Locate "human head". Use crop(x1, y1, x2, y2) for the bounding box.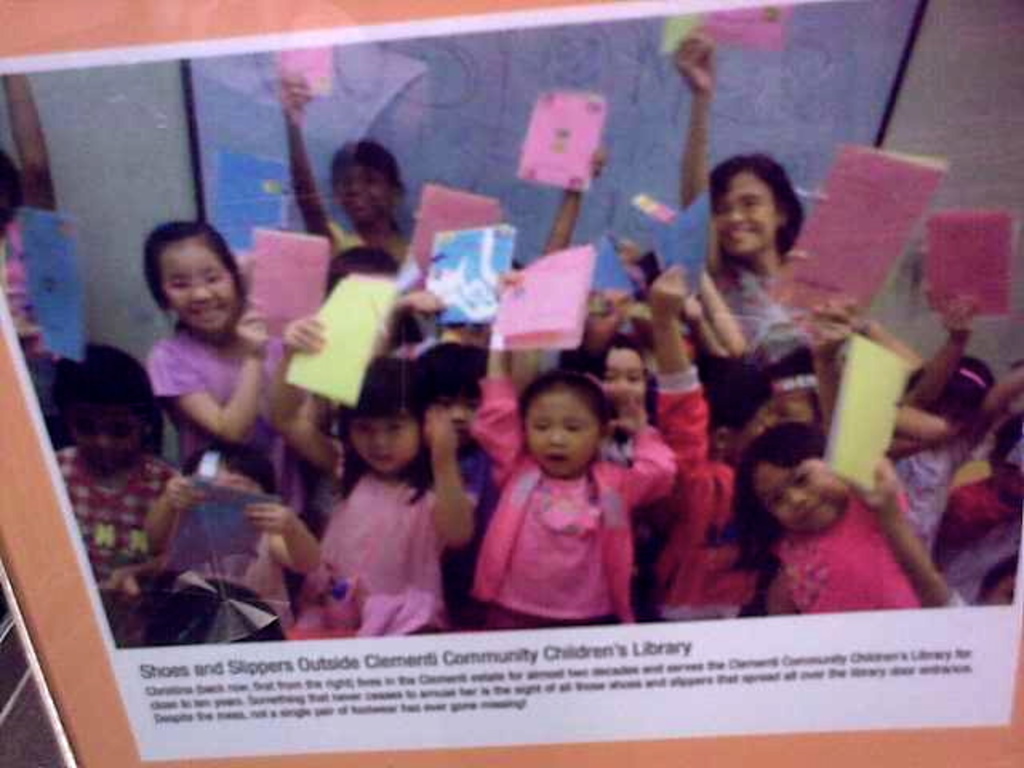
crop(0, 154, 22, 237).
